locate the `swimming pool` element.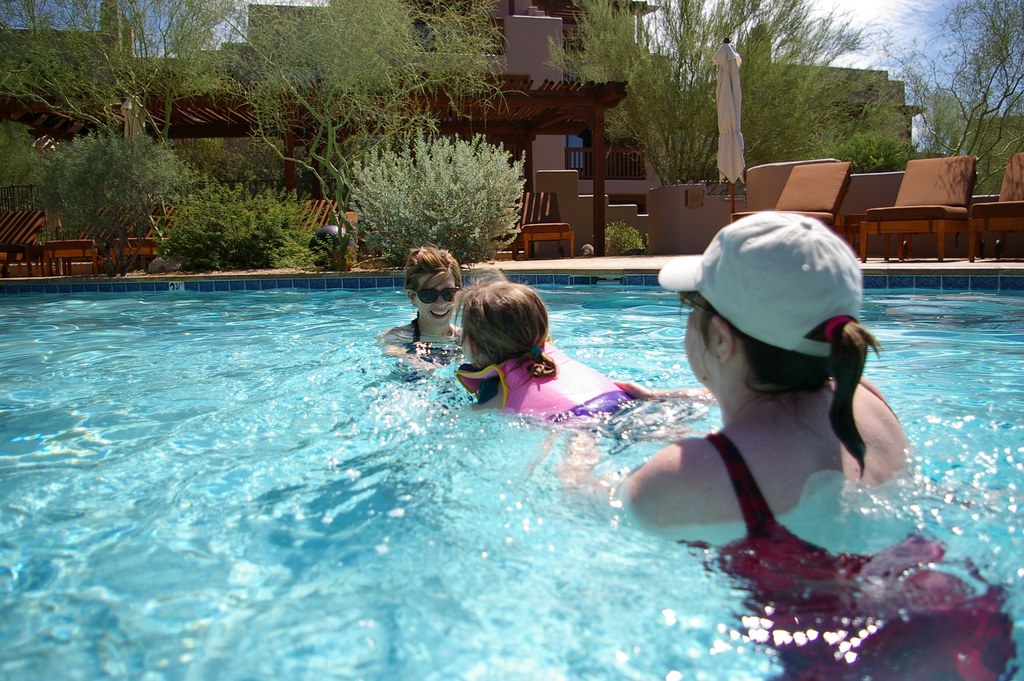
Element bbox: x1=0 y1=276 x2=1023 y2=680.
